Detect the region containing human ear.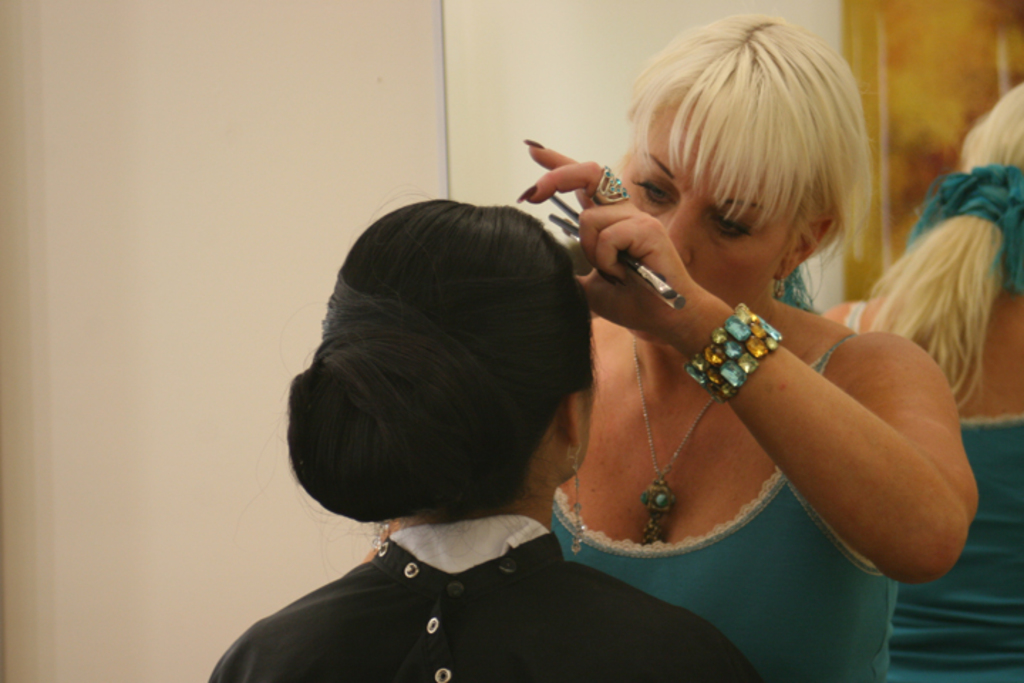
(565, 393, 585, 450).
